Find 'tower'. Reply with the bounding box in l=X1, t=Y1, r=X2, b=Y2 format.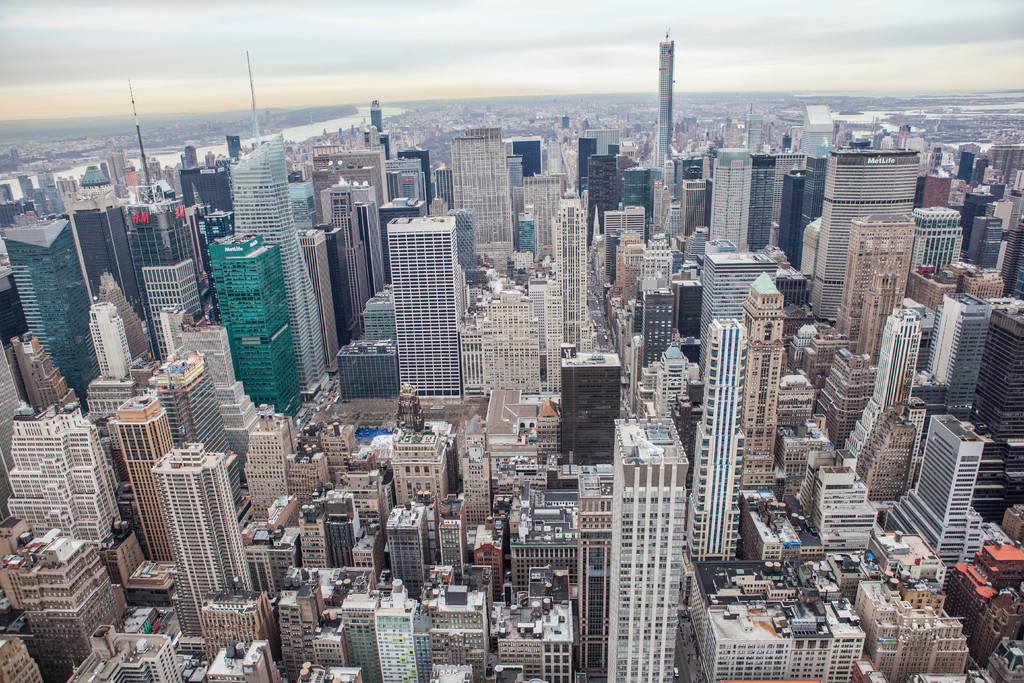
l=382, t=211, r=476, b=417.
